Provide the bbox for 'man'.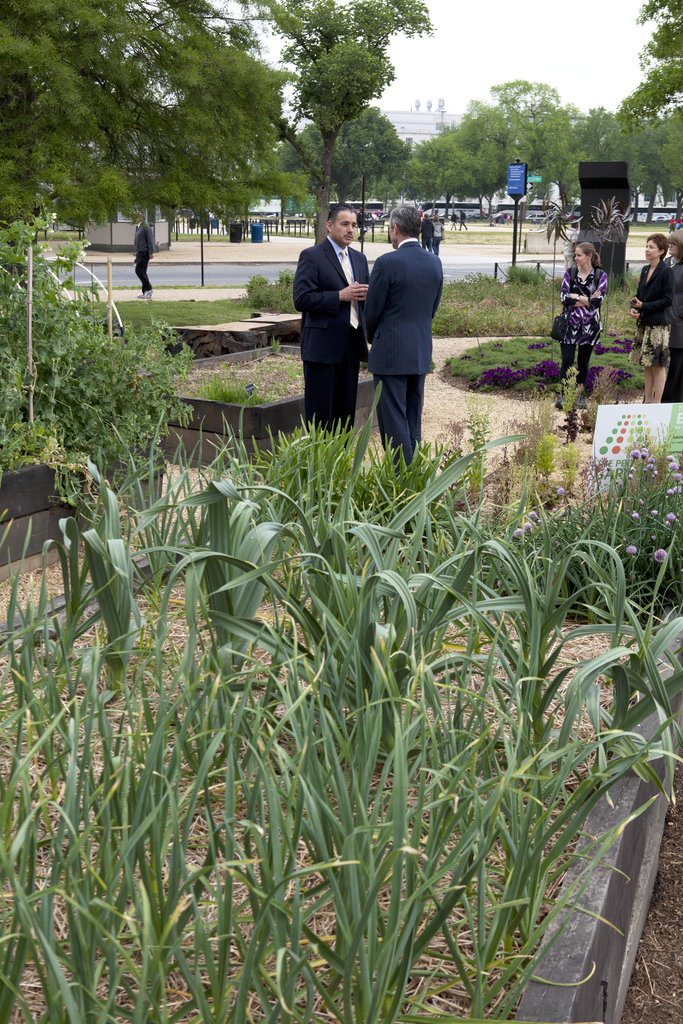
(432,218,441,254).
